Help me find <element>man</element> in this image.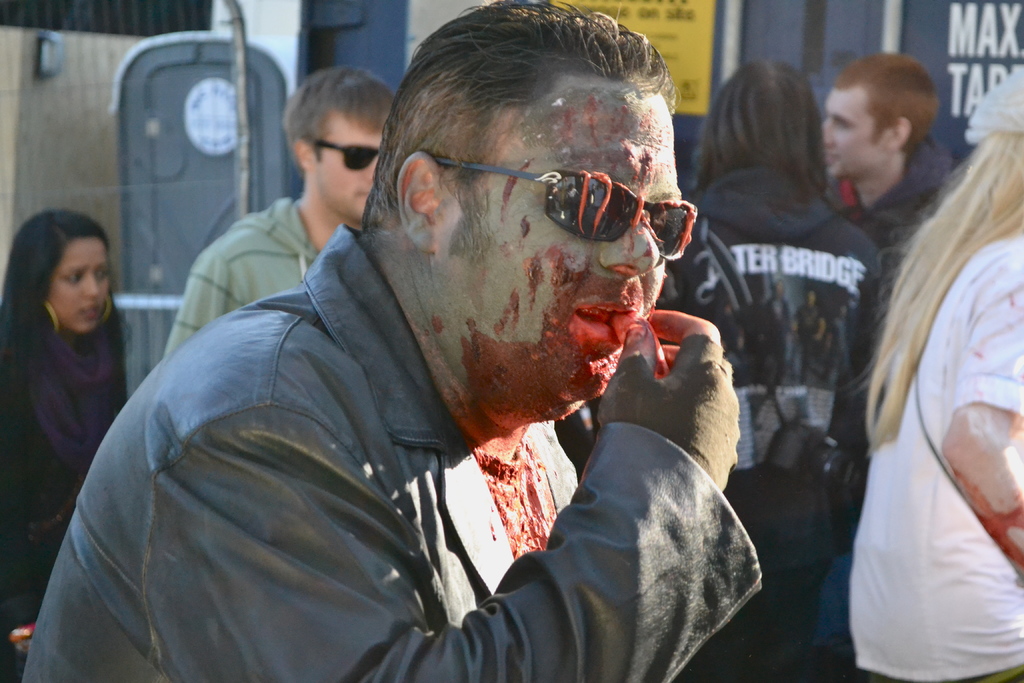
Found it: l=63, t=29, r=806, b=673.
